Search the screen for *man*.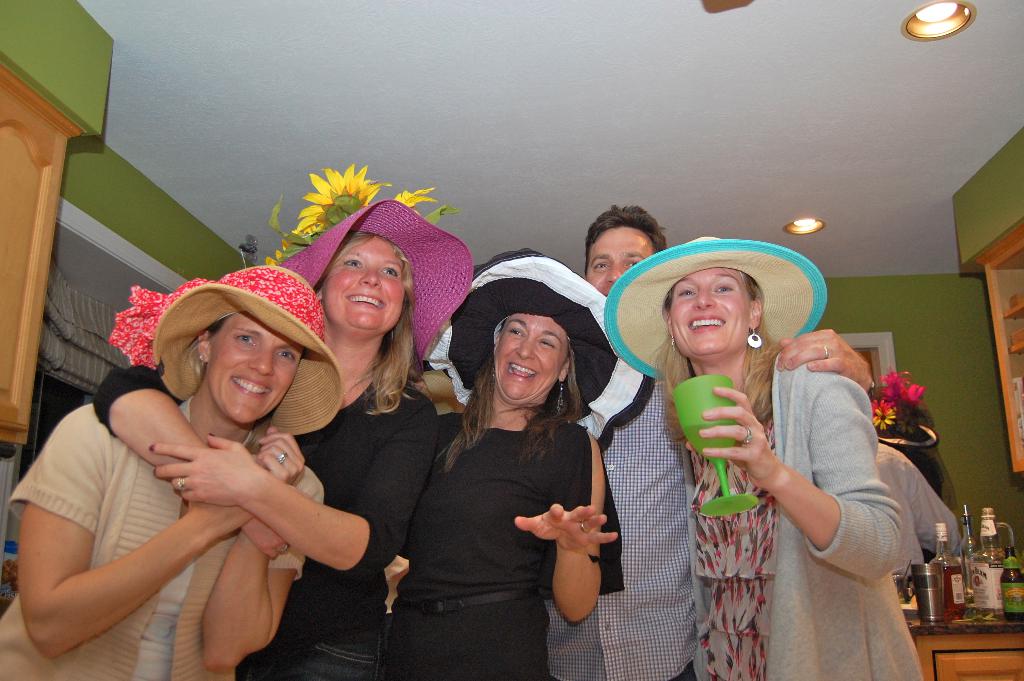
Found at box(545, 206, 871, 680).
